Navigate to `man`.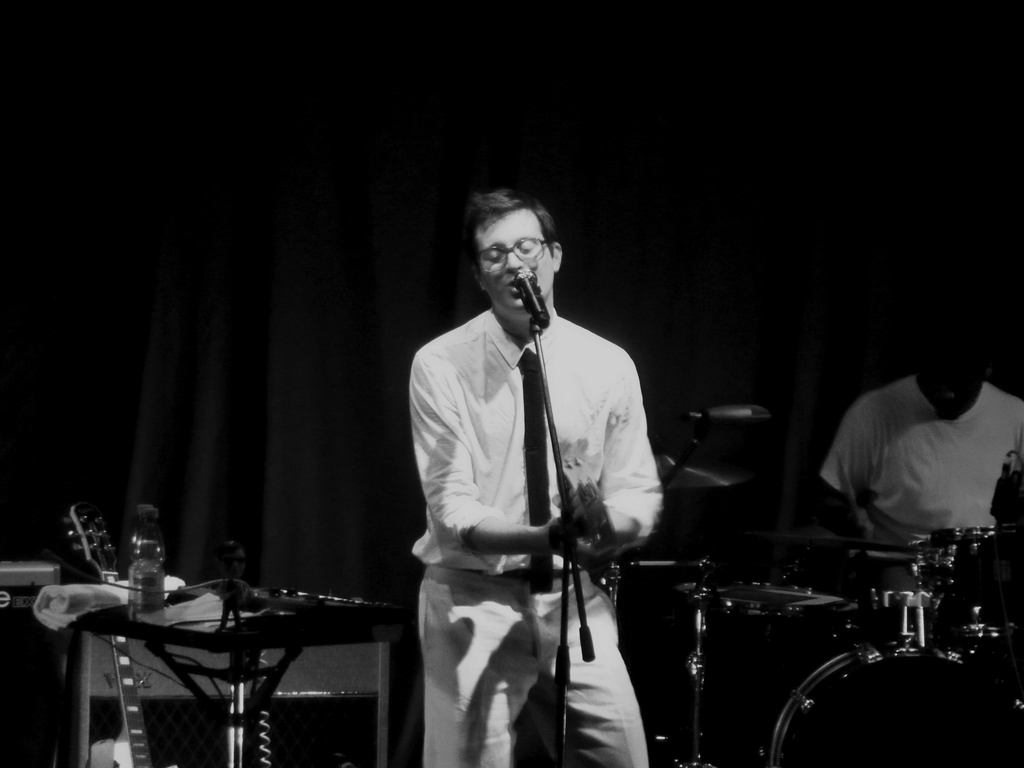
Navigation target: <region>404, 187, 669, 767</region>.
